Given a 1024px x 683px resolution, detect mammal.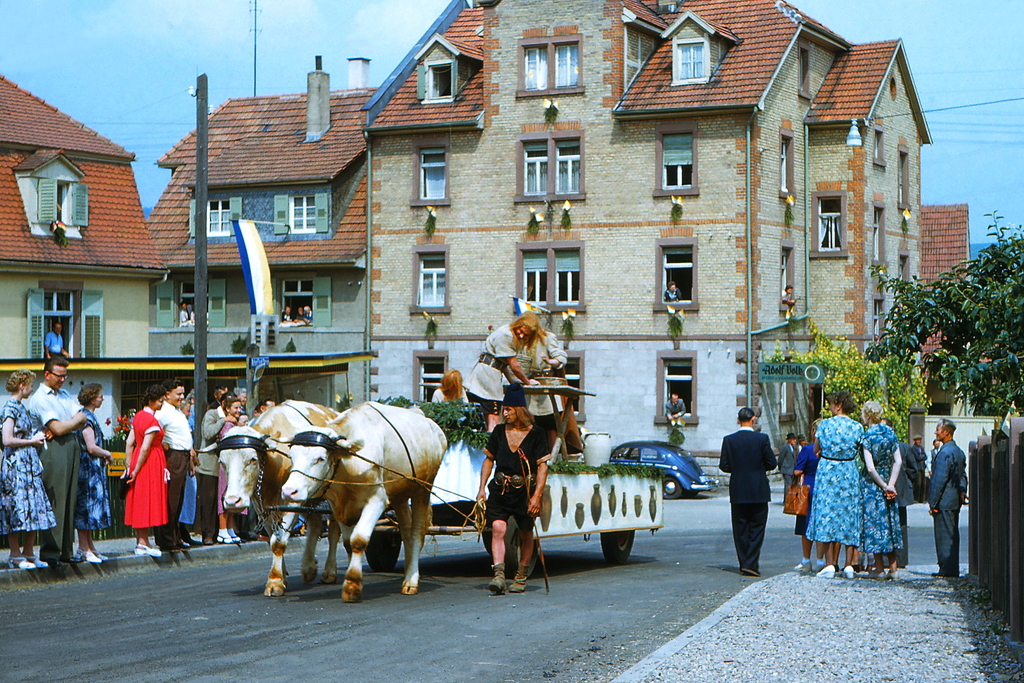
BBox(180, 301, 195, 326).
